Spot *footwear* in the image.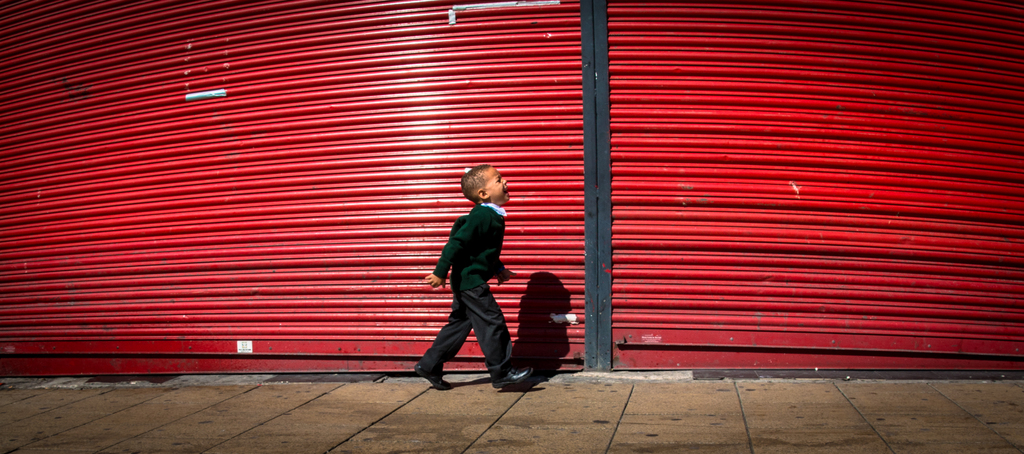
*footwear* found at [x1=410, y1=362, x2=454, y2=393].
